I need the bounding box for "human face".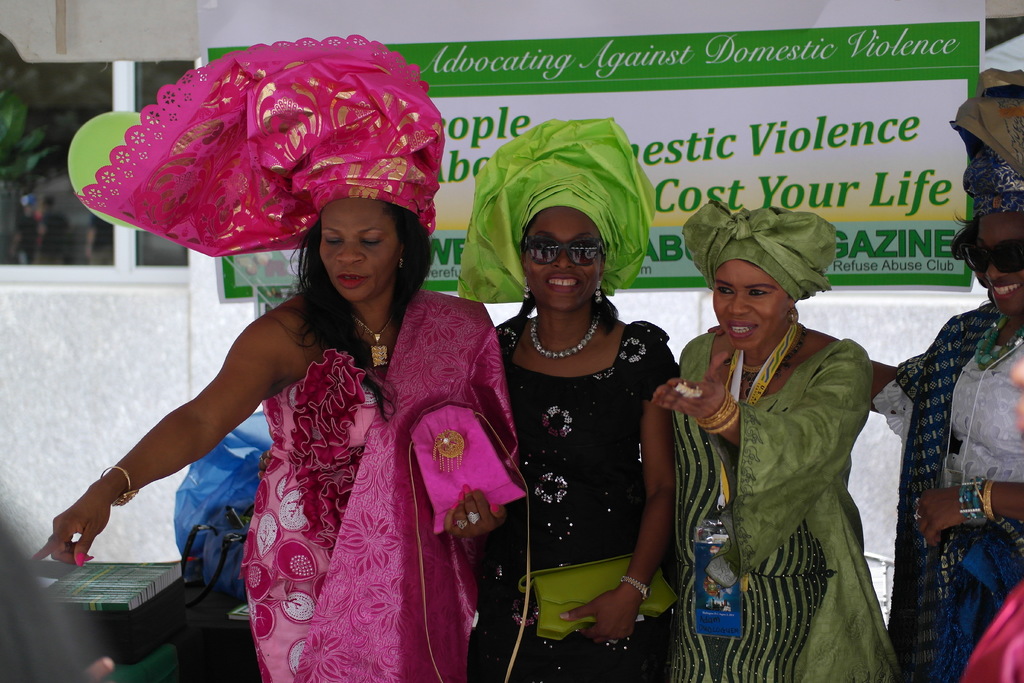
Here it is: box(524, 206, 604, 313).
